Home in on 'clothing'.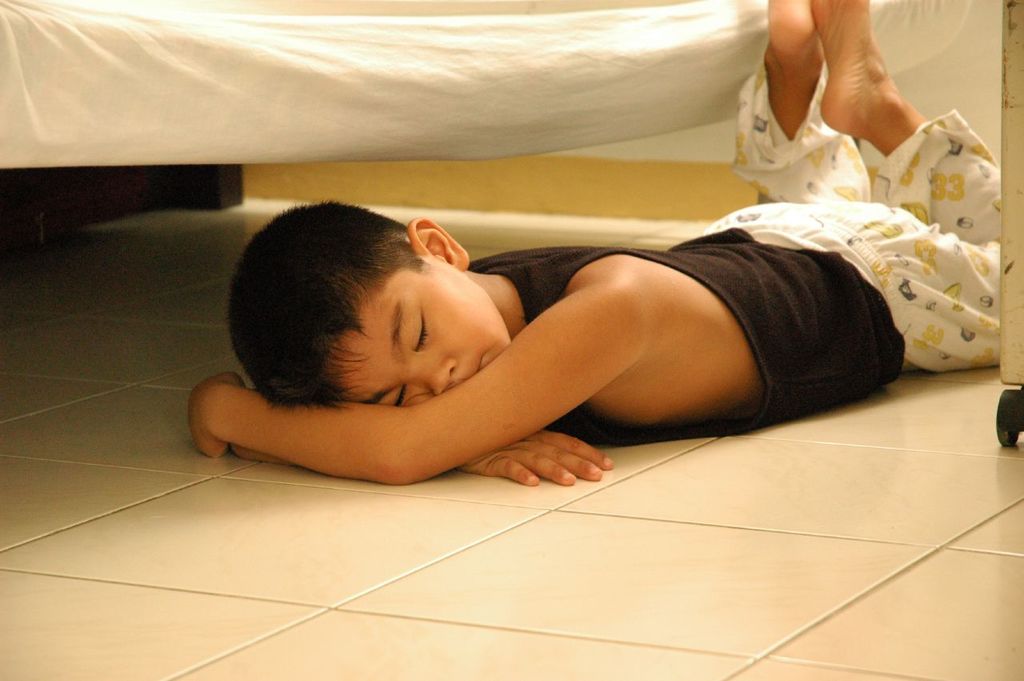
Homed in at bbox=[462, 225, 899, 451].
